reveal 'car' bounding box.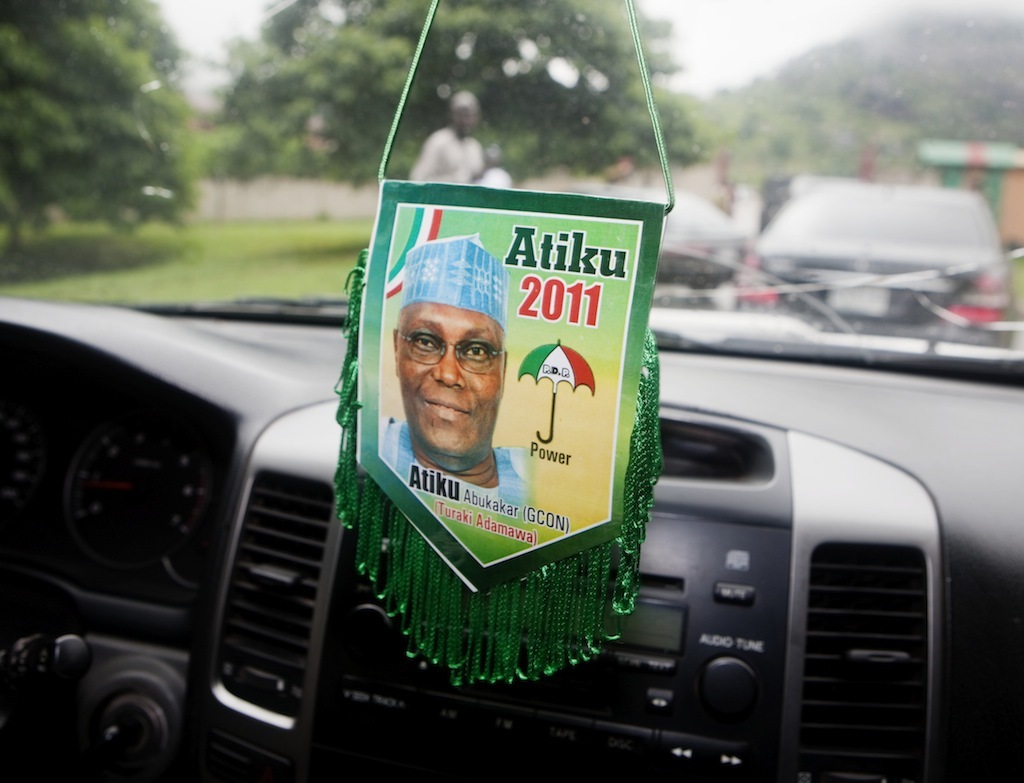
Revealed: <bbox>731, 178, 1014, 350</bbox>.
